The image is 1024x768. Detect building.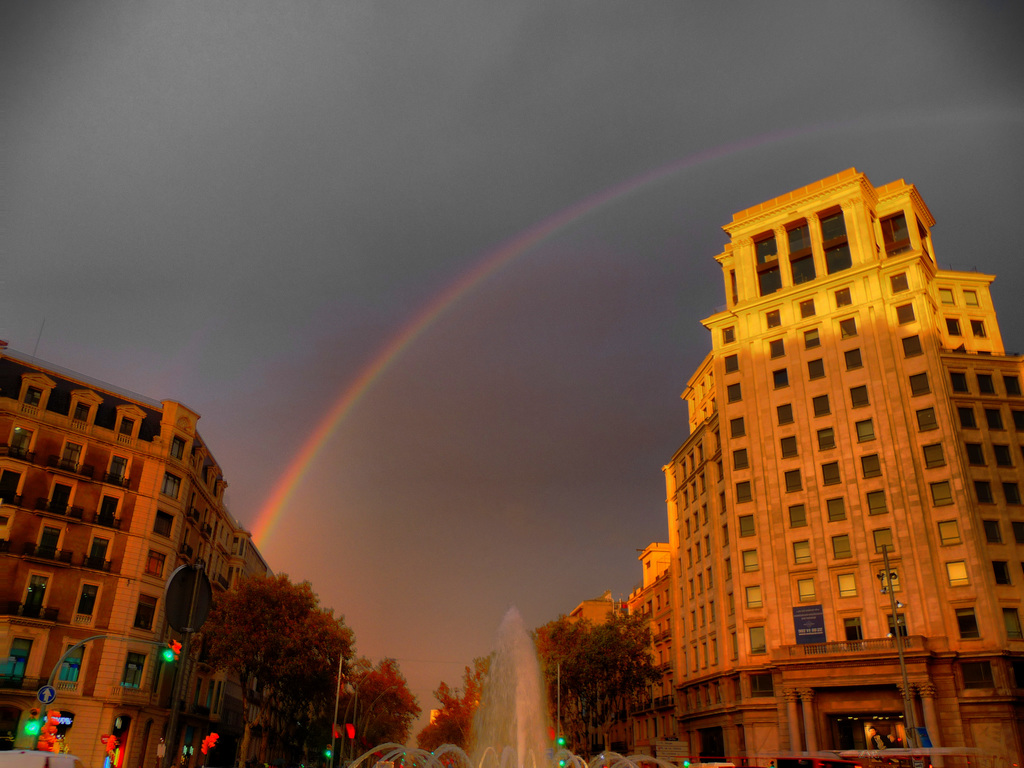
Detection: 0:316:226:767.
